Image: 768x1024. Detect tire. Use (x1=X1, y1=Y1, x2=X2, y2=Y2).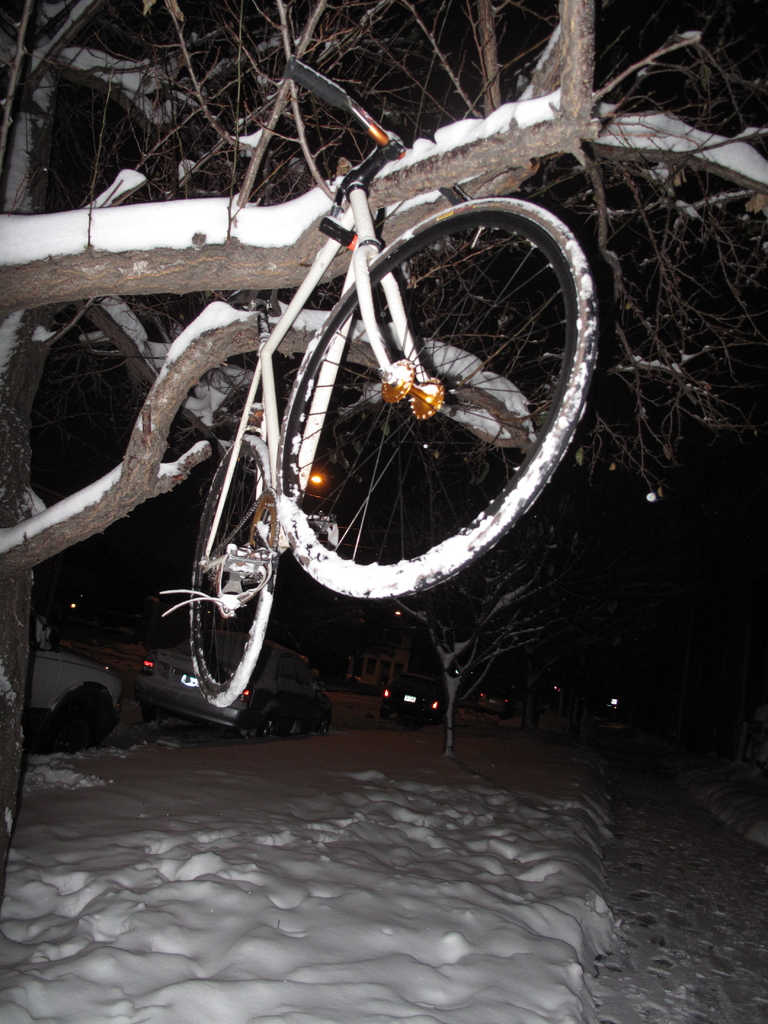
(x1=58, y1=686, x2=109, y2=753).
